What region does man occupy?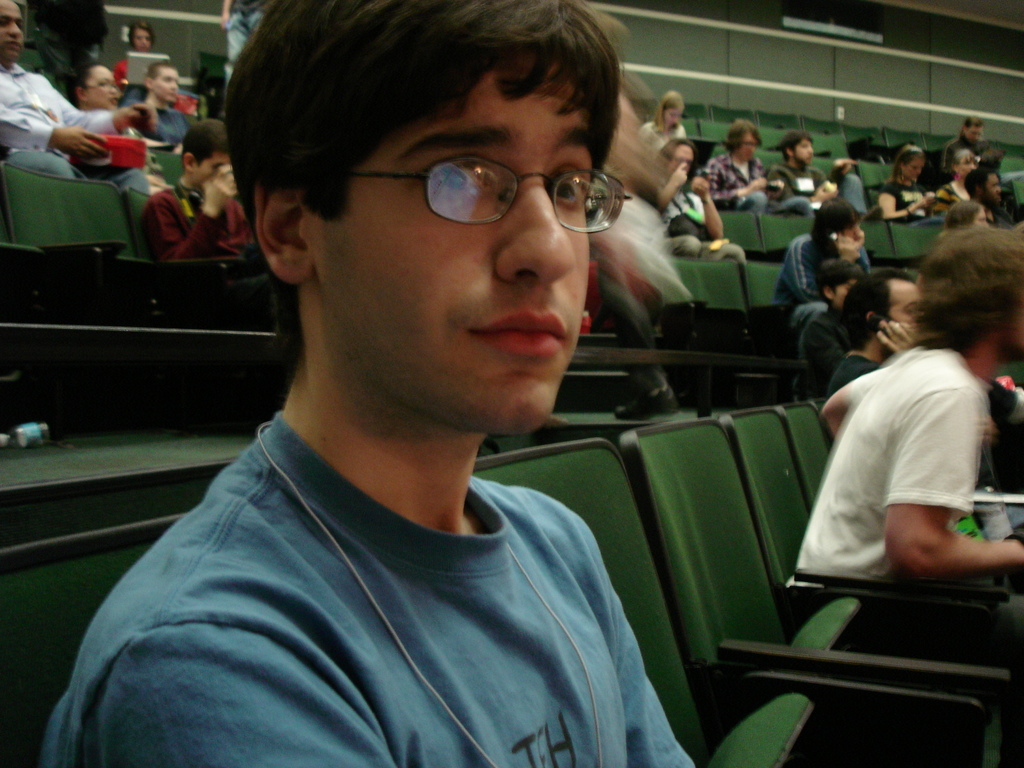
l=788, t=221, r=1023, b=682.
